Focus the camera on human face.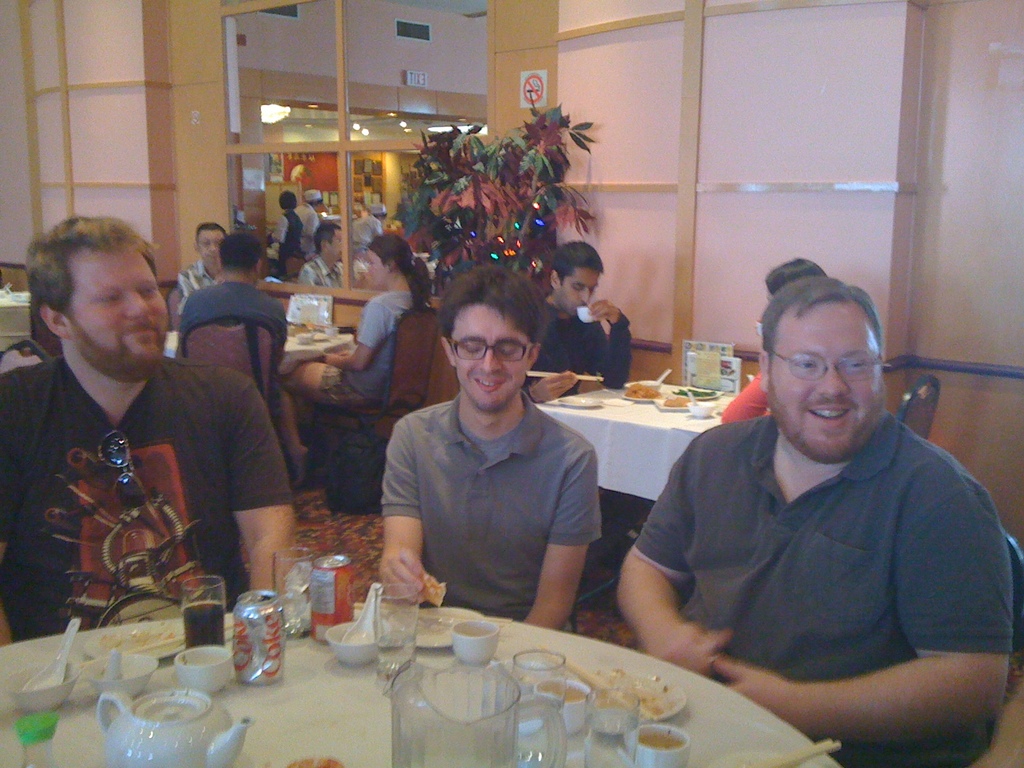
Focus region: [327,229,347,264].
